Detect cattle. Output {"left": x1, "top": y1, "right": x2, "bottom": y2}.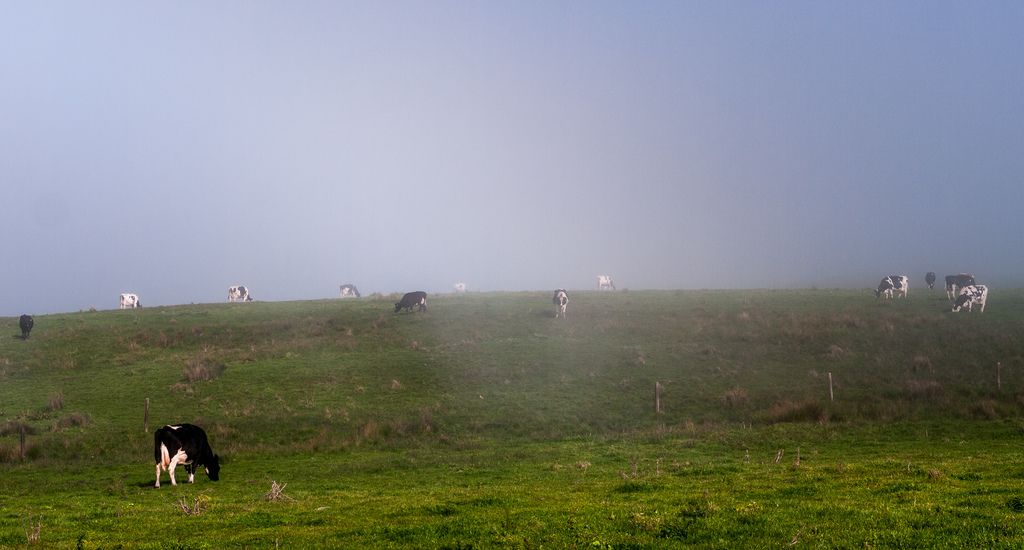
{"left": 553, "top": 289, "right": 568, "bottom": 318}.
